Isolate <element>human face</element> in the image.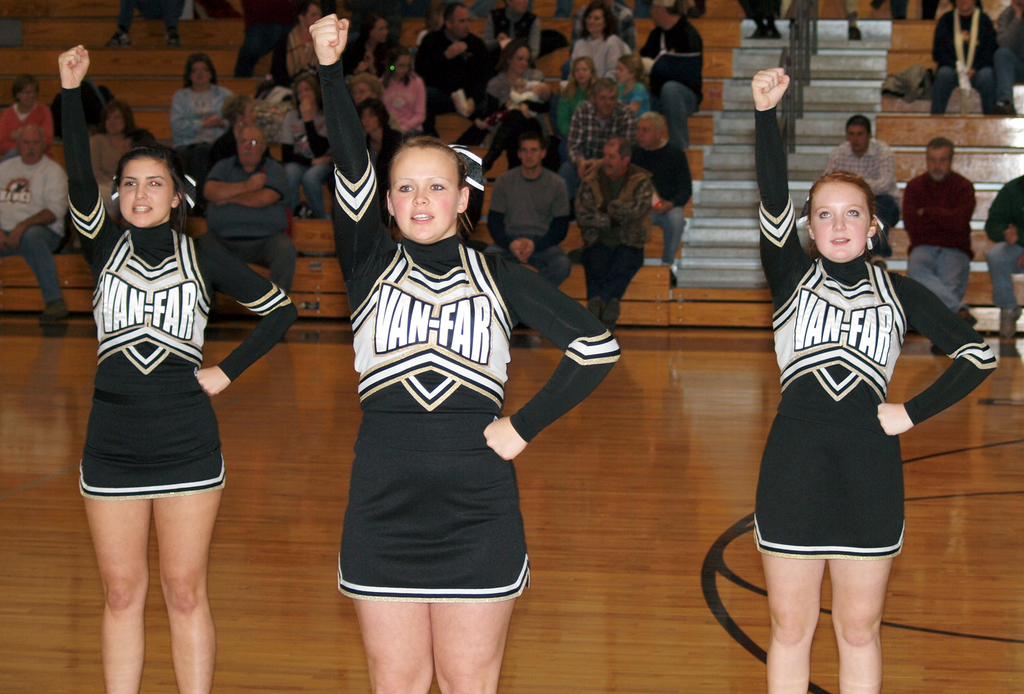
Isolated region: bbox(808, 179, 868, 257).
